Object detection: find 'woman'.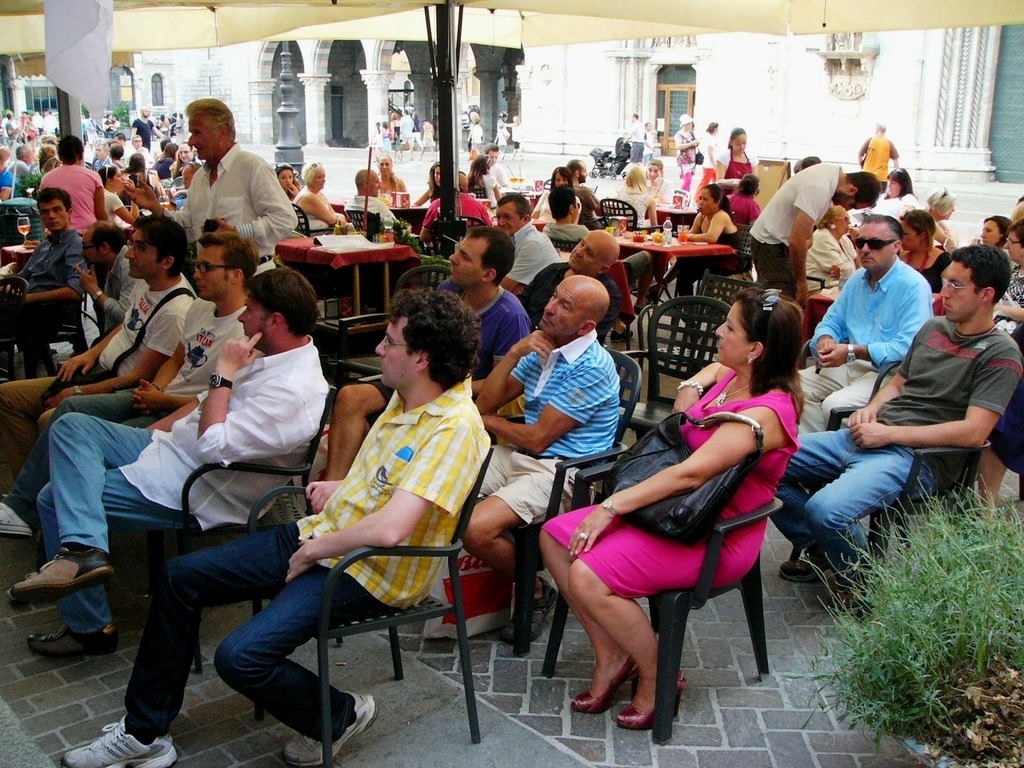
Rect(411, 111, 423, 153).
